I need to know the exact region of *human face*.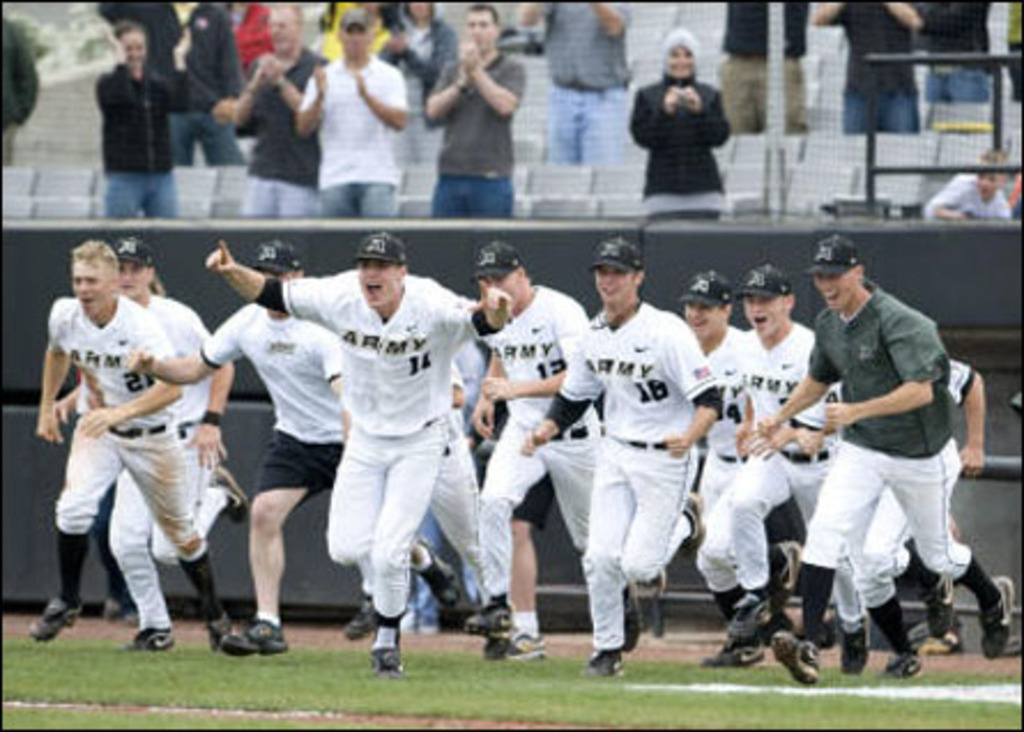
Region: 983:159:996:196.
